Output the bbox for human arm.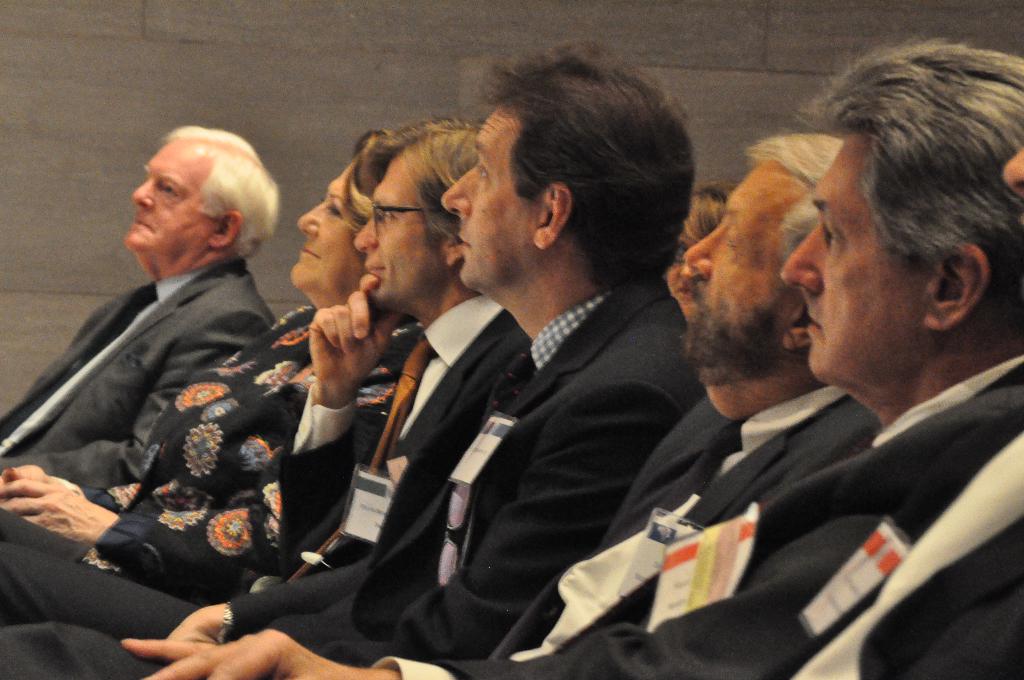
region(0, 476, 280, 613).
